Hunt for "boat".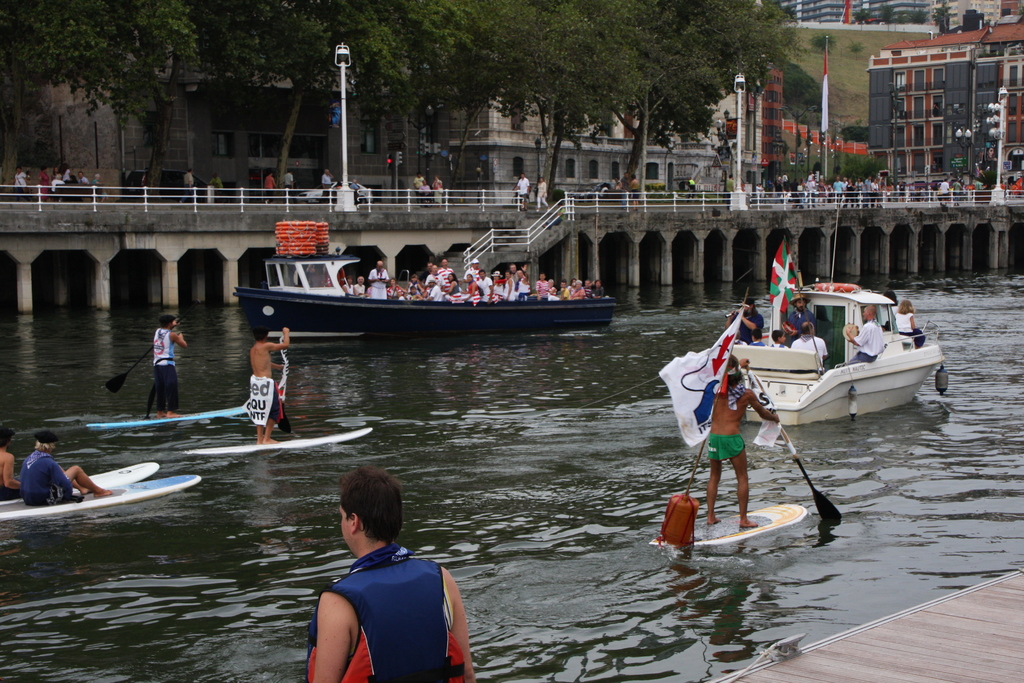
Hunted down at <box>218,215,644,342</box>.
